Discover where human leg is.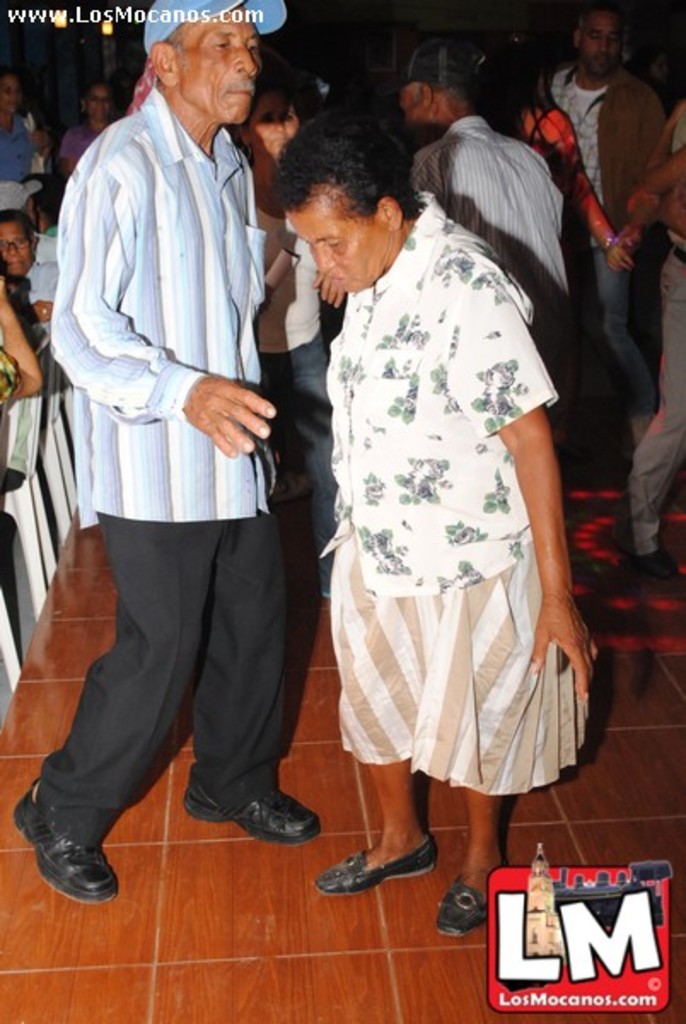
Discovered at 183,483,316,847.
